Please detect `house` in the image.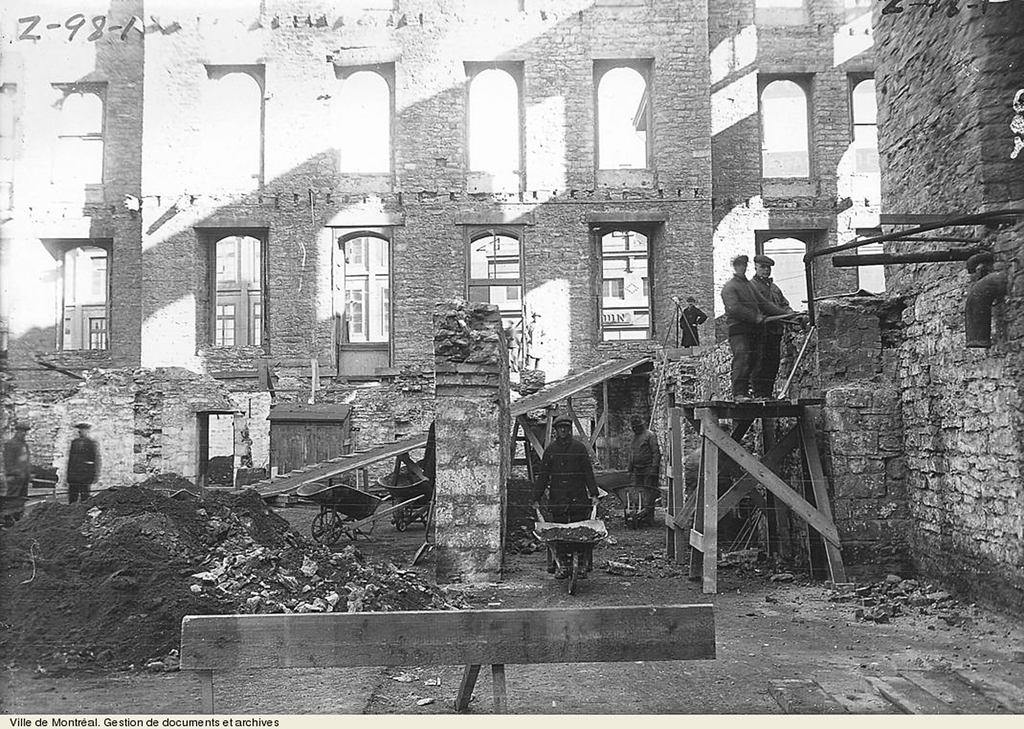
box=[653, 235, 1023, 618].
